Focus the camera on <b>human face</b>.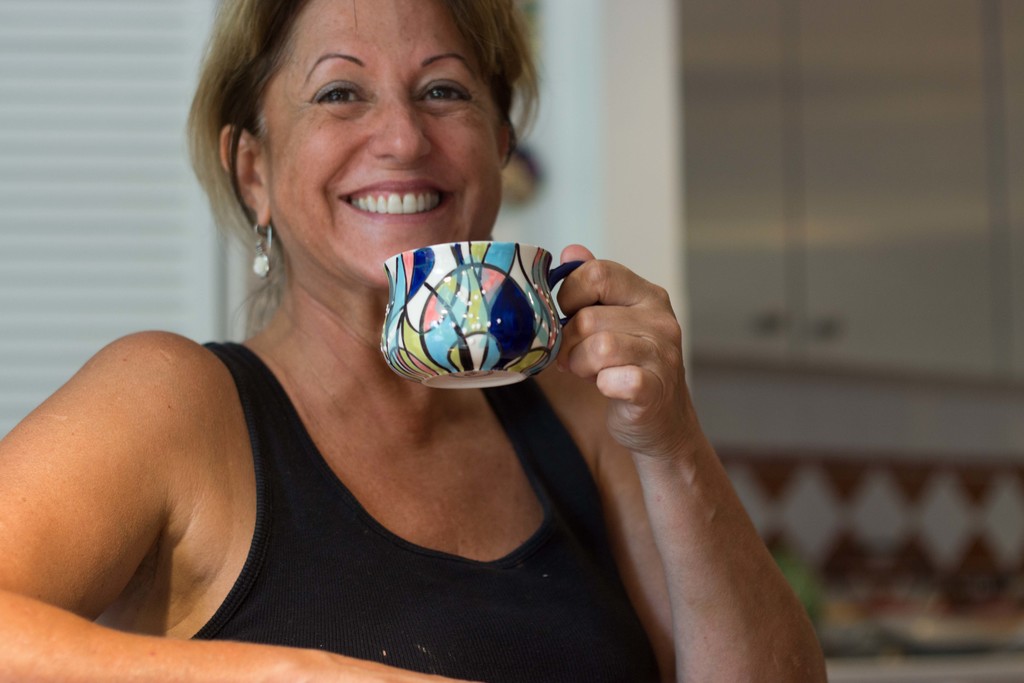
Focus region: box(266, 0, 502, 292).
